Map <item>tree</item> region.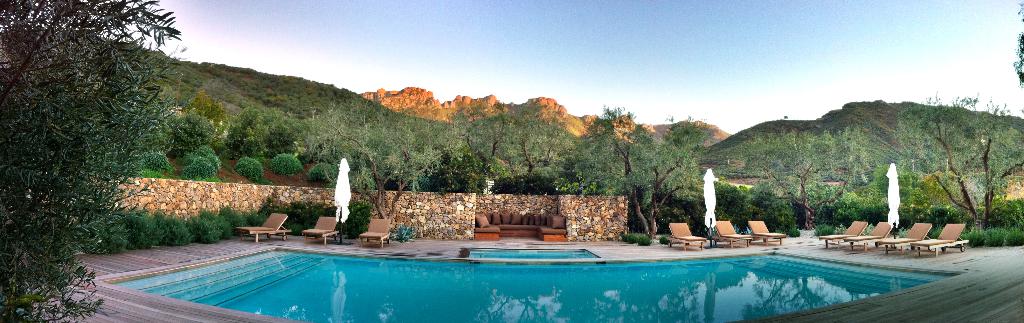
Mapped to [177,107,212,160].
